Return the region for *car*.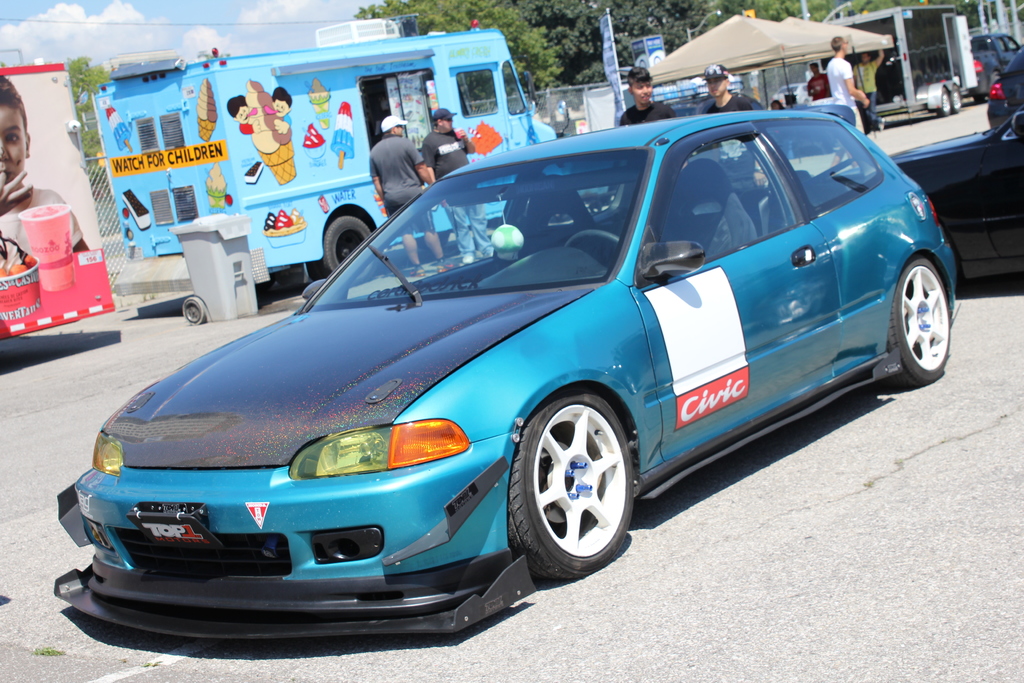
44, 99, 961, 641.
